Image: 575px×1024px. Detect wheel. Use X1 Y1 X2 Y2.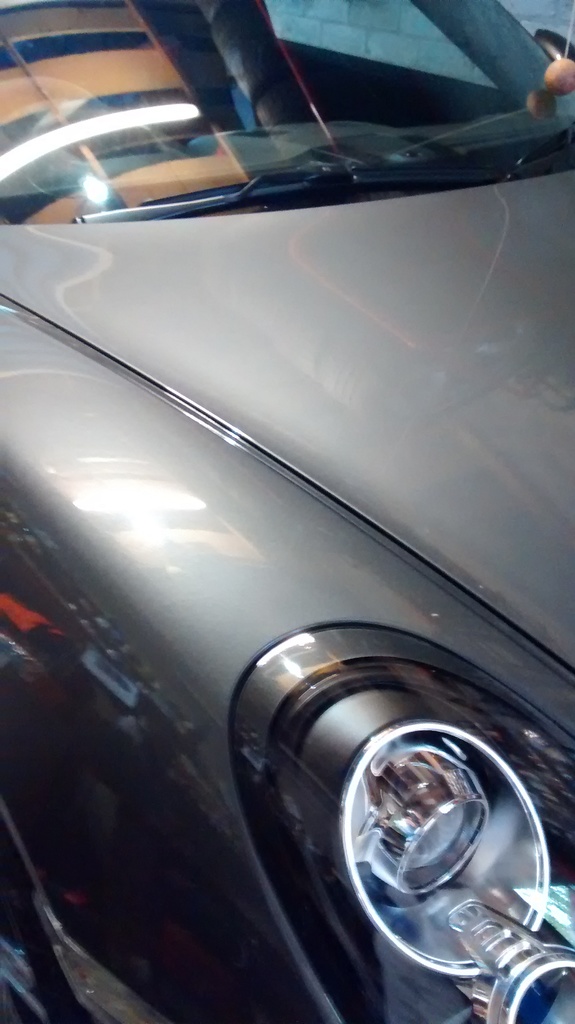
0 832 69 1023.
